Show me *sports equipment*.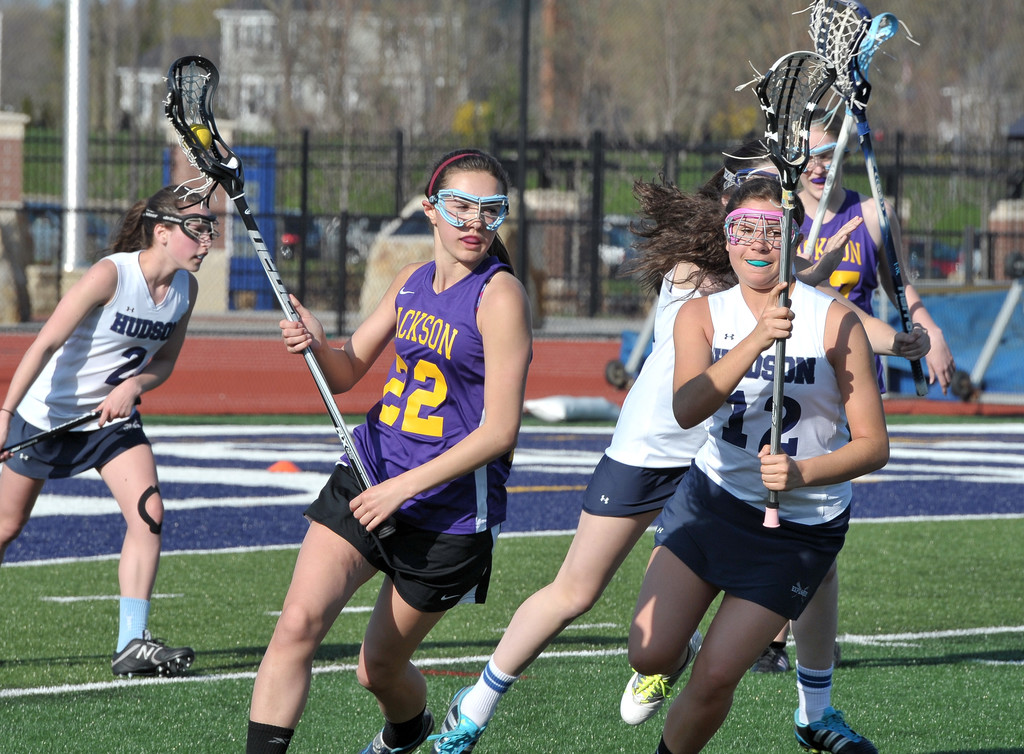
*sports equipment* is here: (186, 117, 212, 156).
